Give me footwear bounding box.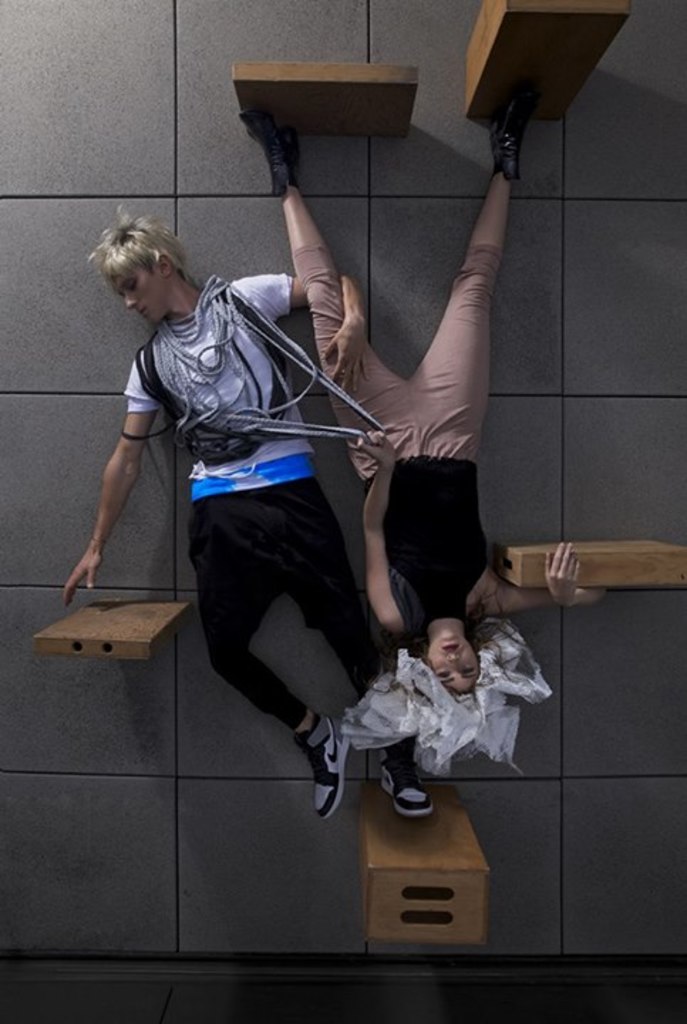
rect(489, 85, 546, 189).
